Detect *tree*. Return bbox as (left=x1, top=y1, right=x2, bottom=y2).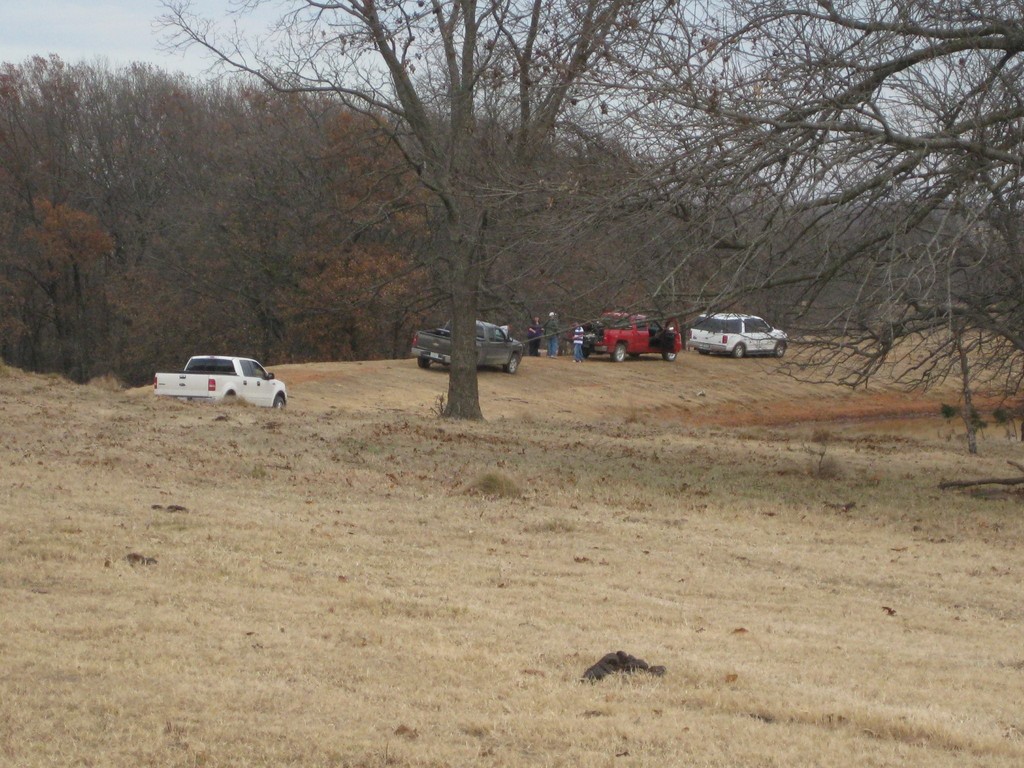
(left=470, top=0, right=1023, bottom=498).
